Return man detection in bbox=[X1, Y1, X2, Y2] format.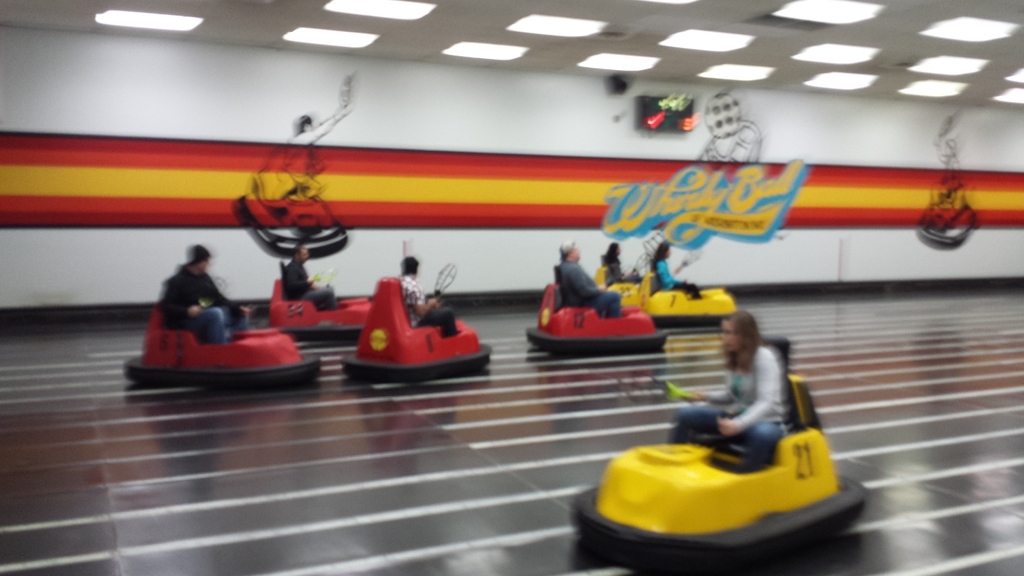
bbox=[269, 107, 348, 202].
